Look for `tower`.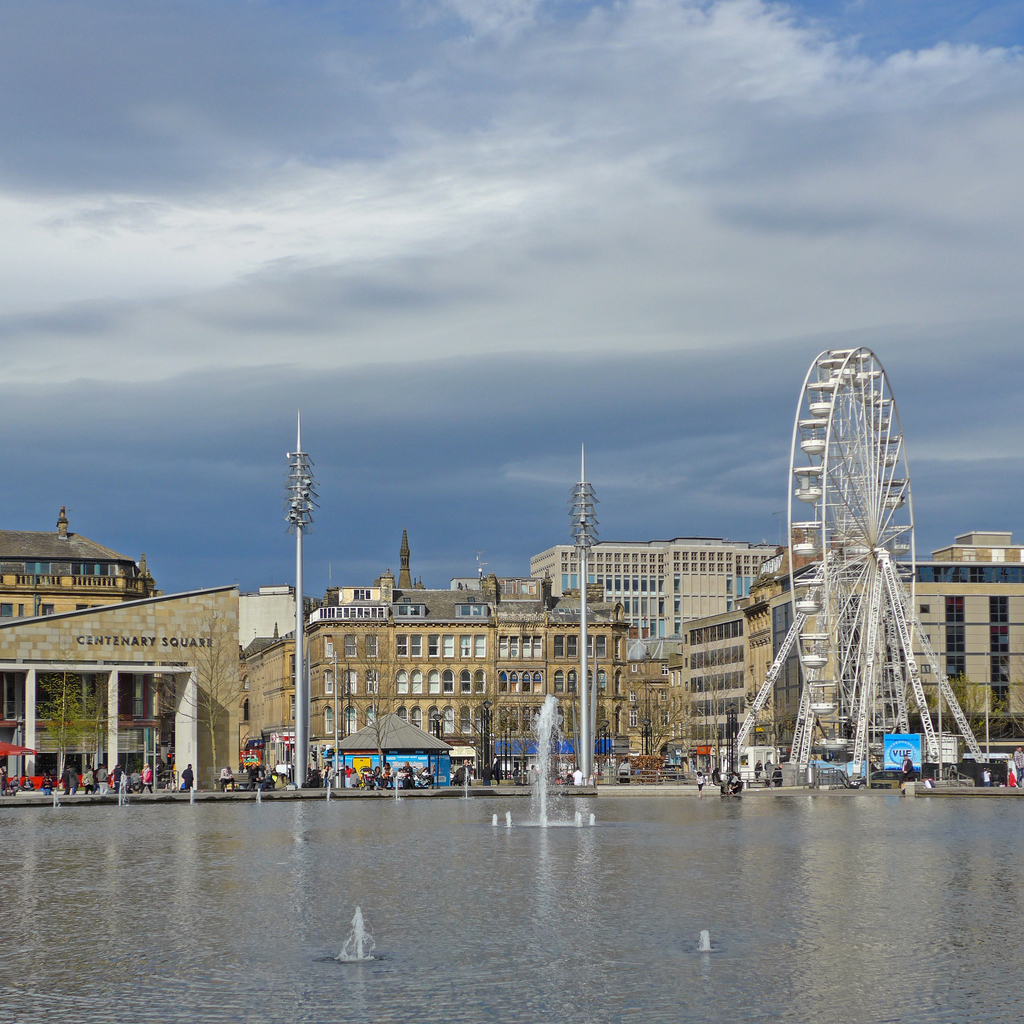
Found: <box>671,563,1023,776</box>.
